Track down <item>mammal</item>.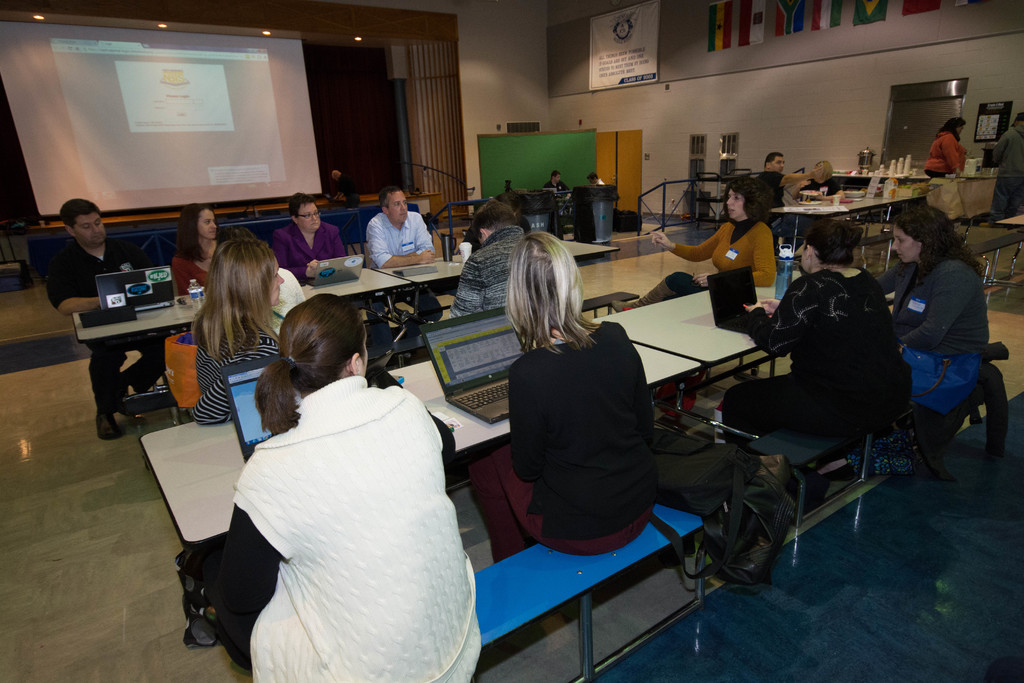
Tracked to bbox=(541, 173, 566, 215).
